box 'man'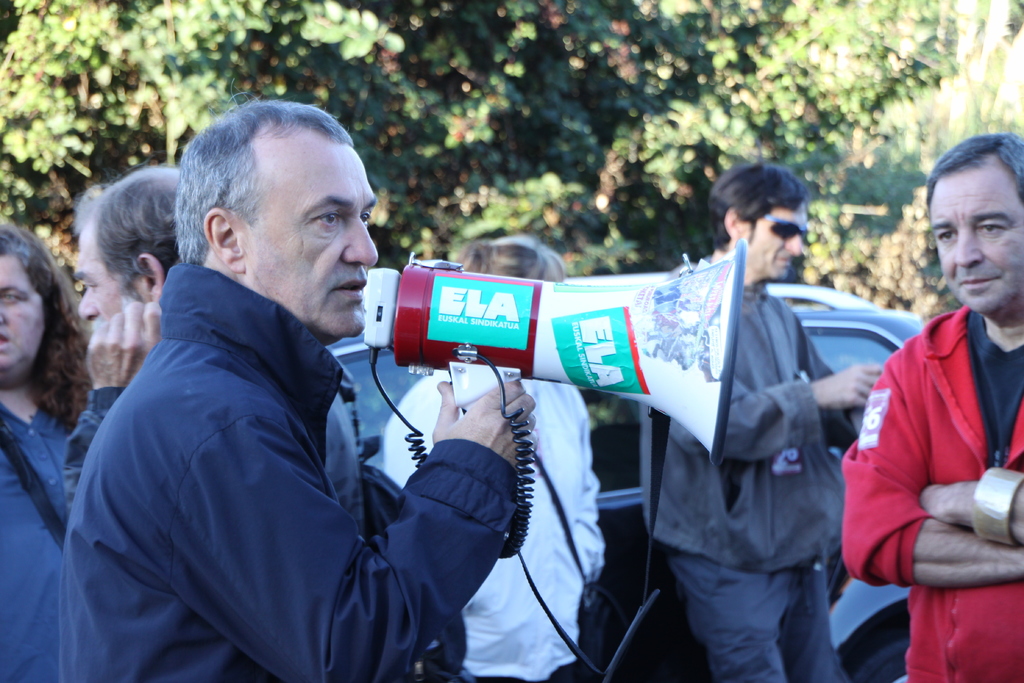
x1=0 y1=211 x2=85 y2=682
